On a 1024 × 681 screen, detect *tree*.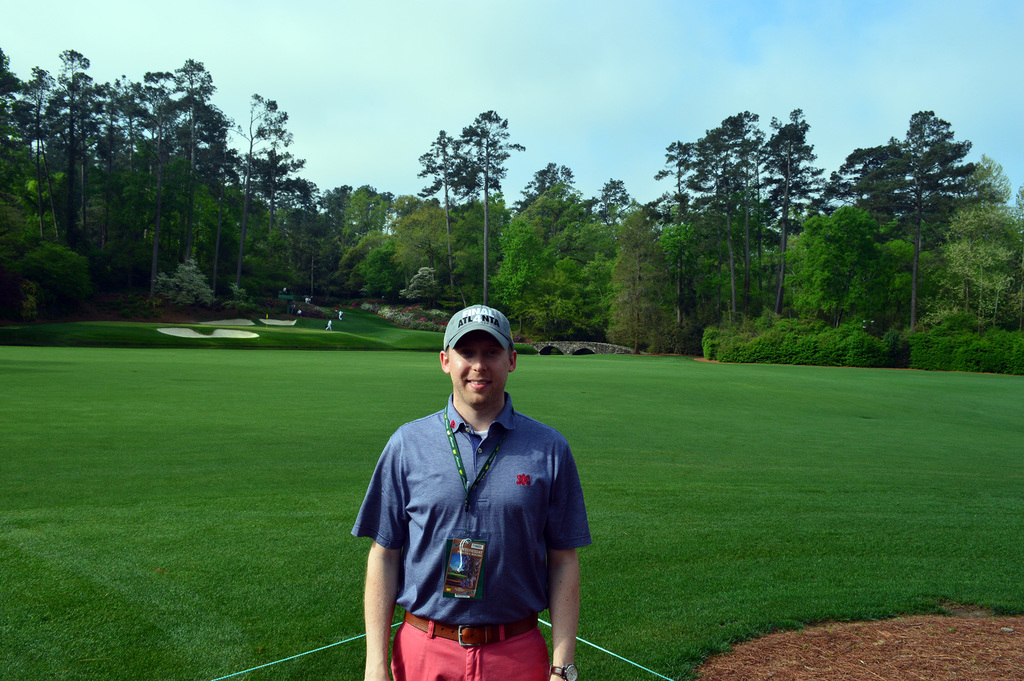
select_region(843, 105, 998, 264).
